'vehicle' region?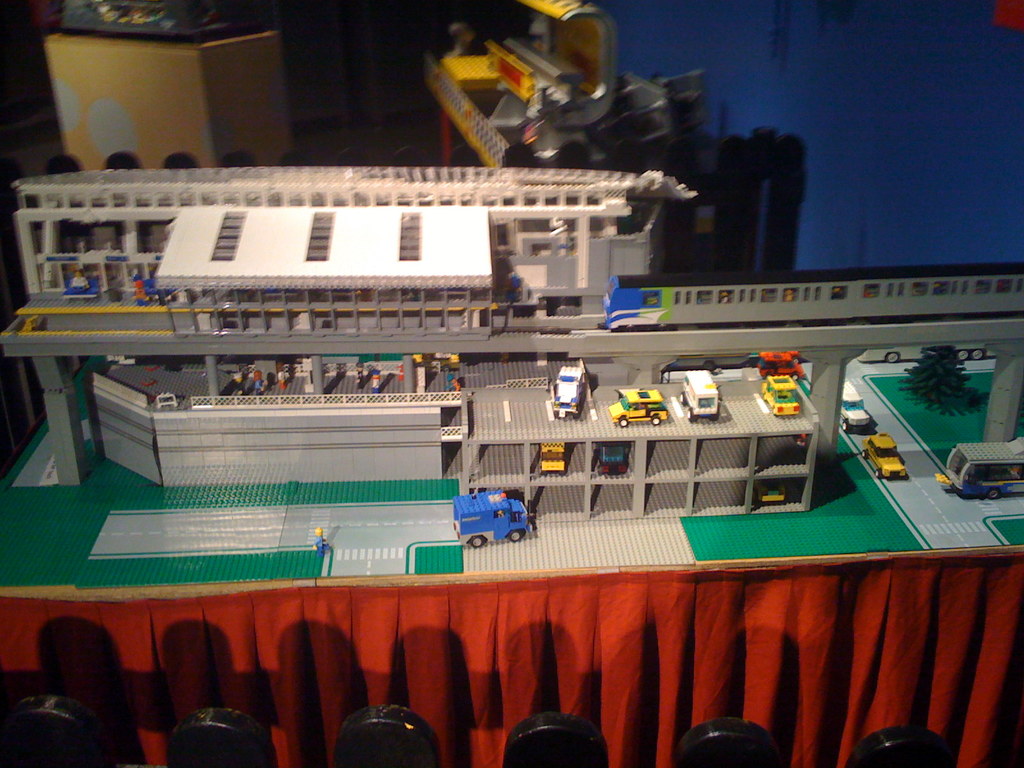
x1=609, y1=386, x2=670, y2=427
